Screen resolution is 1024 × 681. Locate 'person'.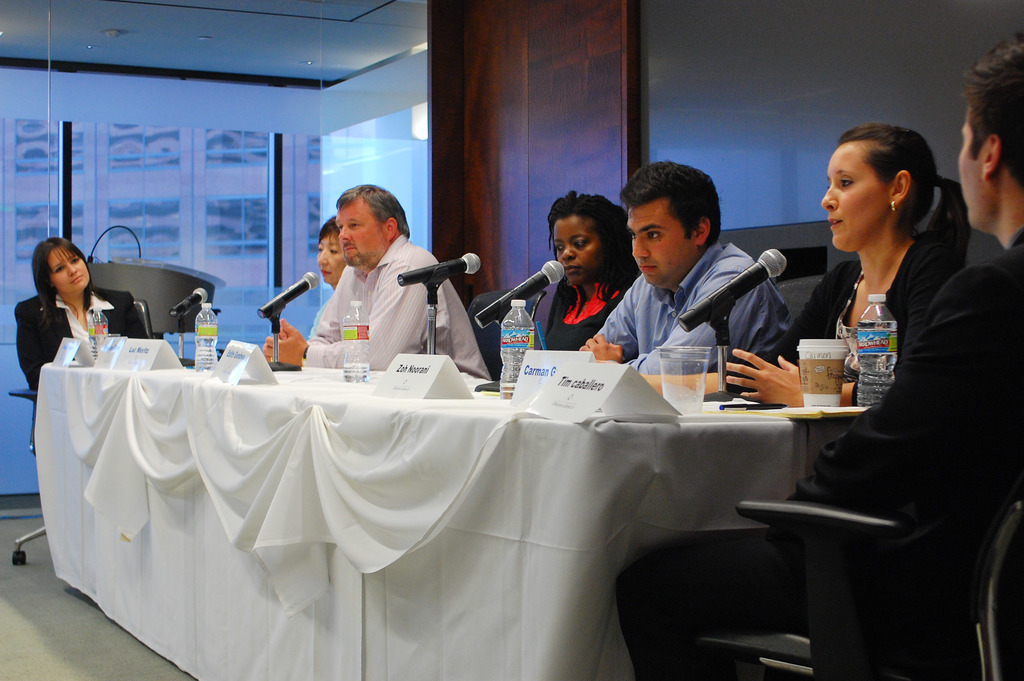
[left=307, top=217, right=344, bottom=343].
